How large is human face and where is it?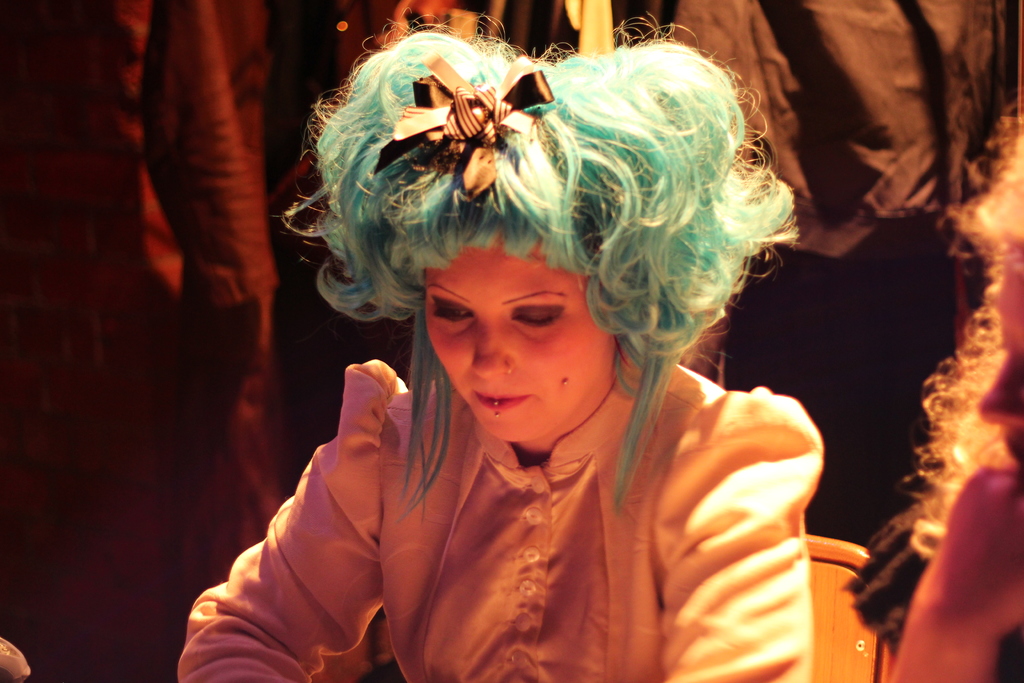
Bounding box: (417,236,623,448).
